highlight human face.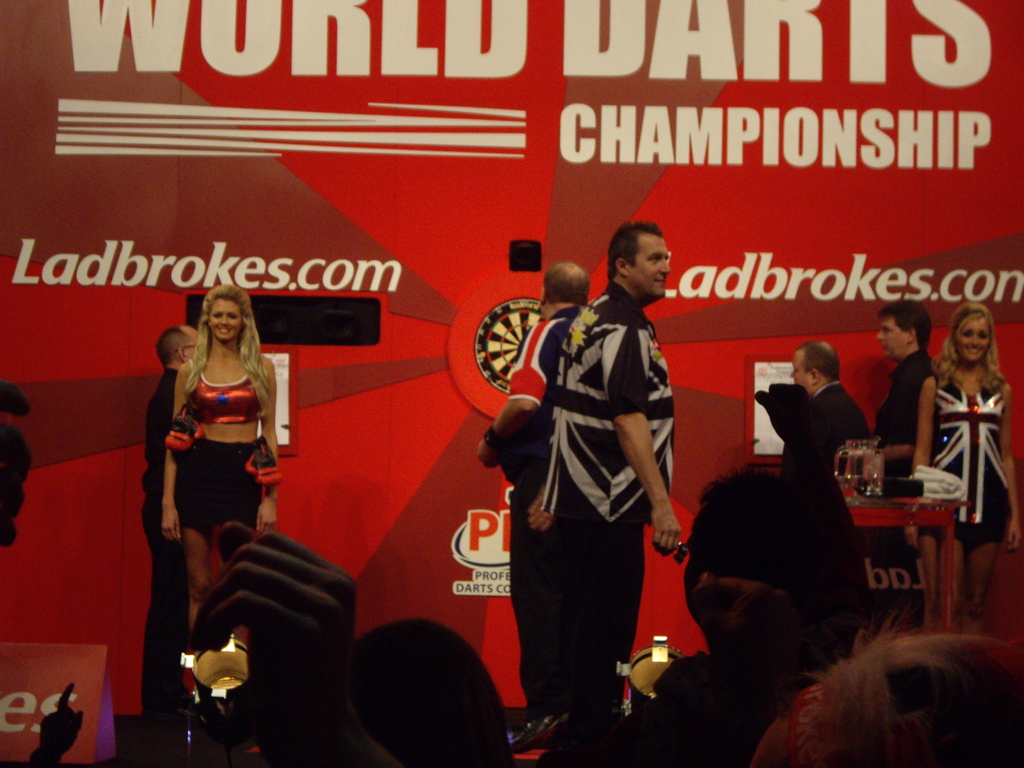
Highlighted region: (628, 236, 669, 296).
